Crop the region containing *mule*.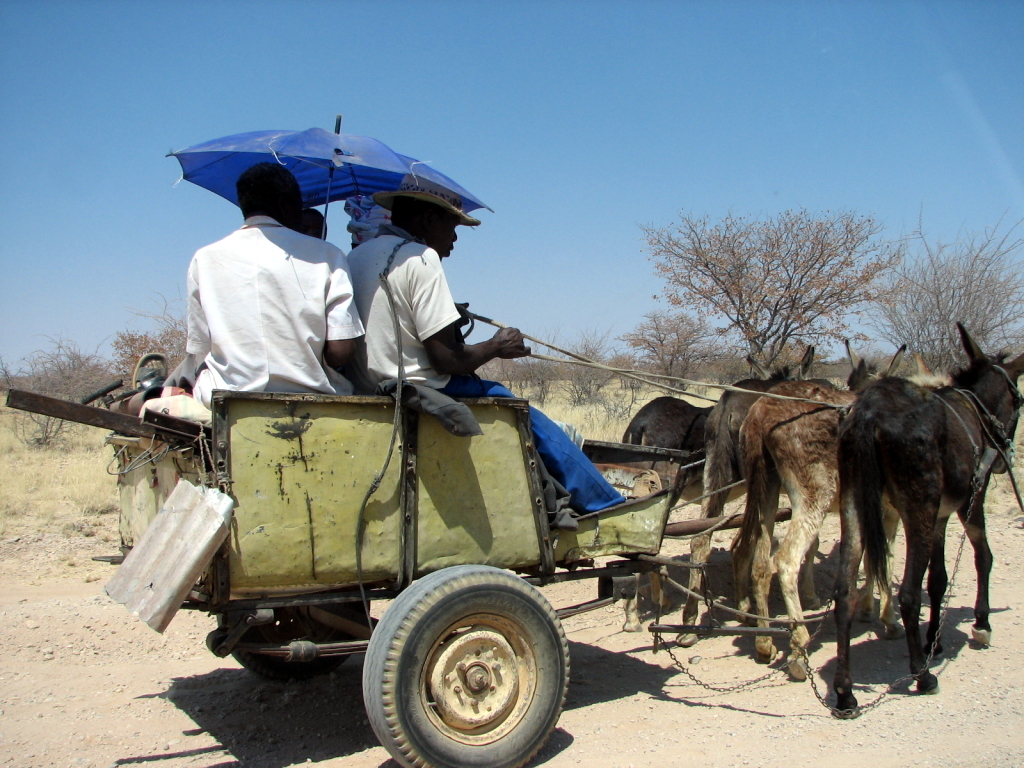
Crop region: BBox(735, 335, 900, 690).
